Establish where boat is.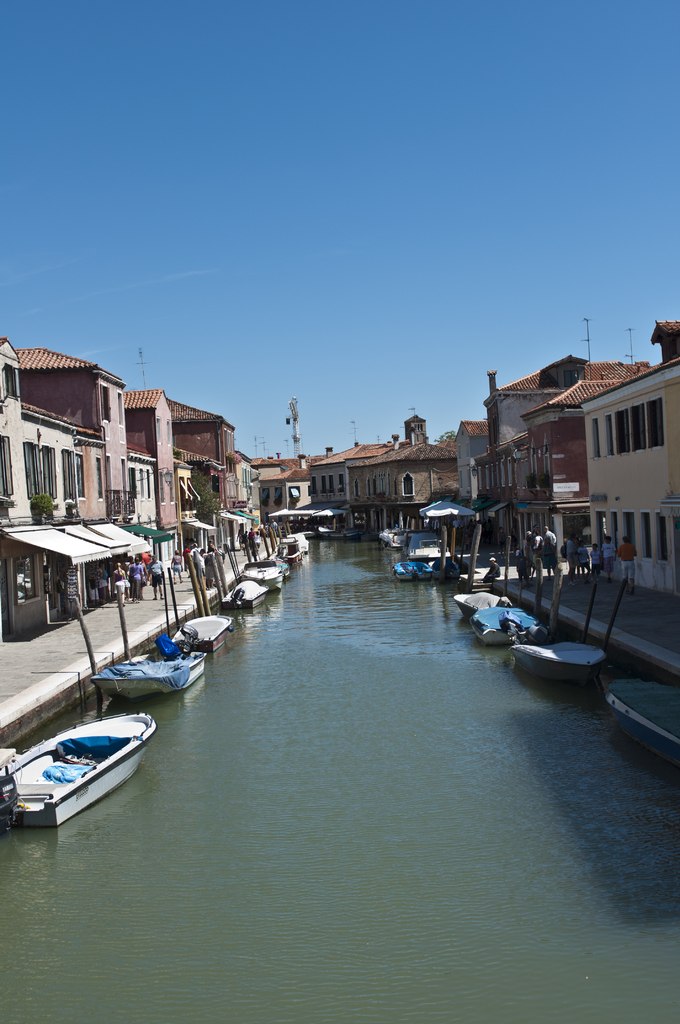
Established at box(177, 609, 231, 653).
